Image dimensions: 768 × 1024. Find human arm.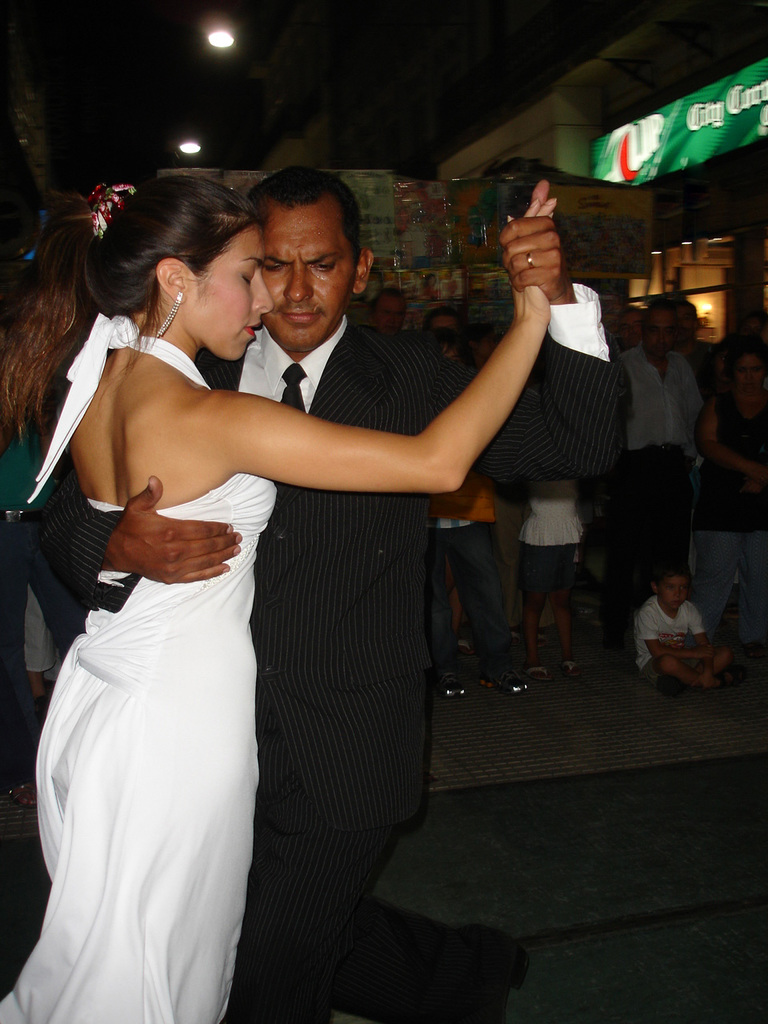
(left=682, top=366, right=702, bottom=415).
